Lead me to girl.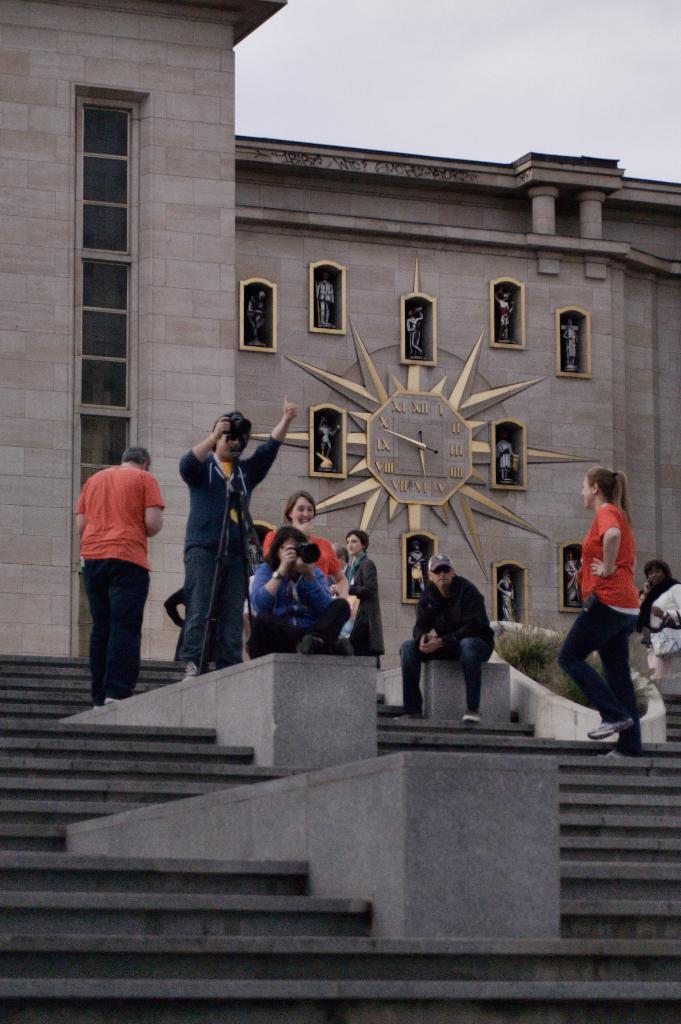
Lead to bbox=[548, 469, 641, 752].
